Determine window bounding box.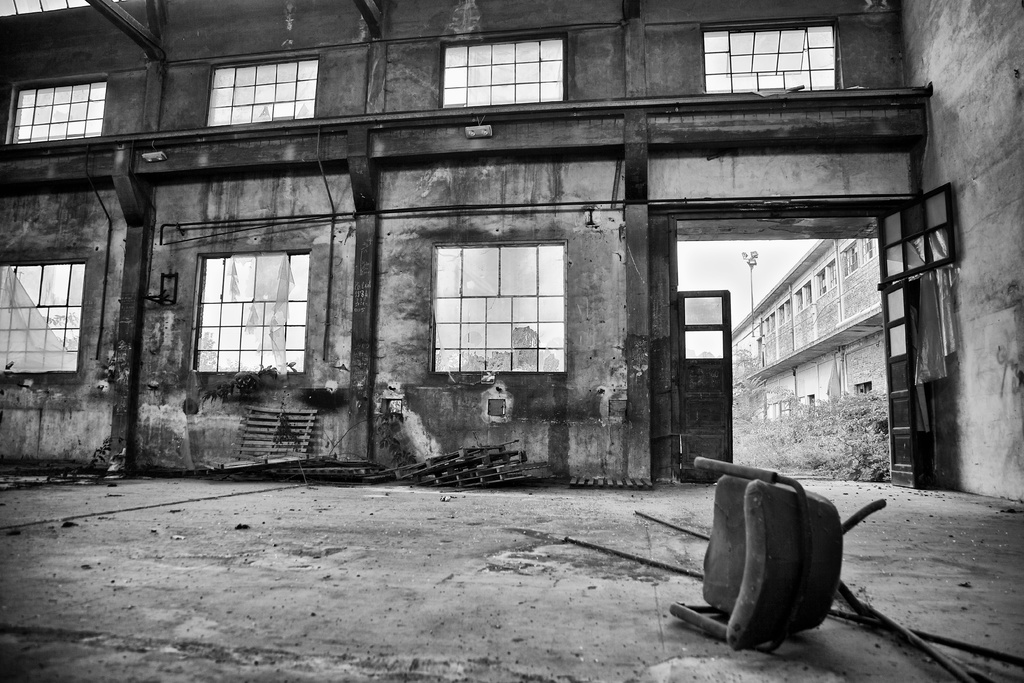
Determined: (x1=701, y1=12, x2=849, y2=90).
